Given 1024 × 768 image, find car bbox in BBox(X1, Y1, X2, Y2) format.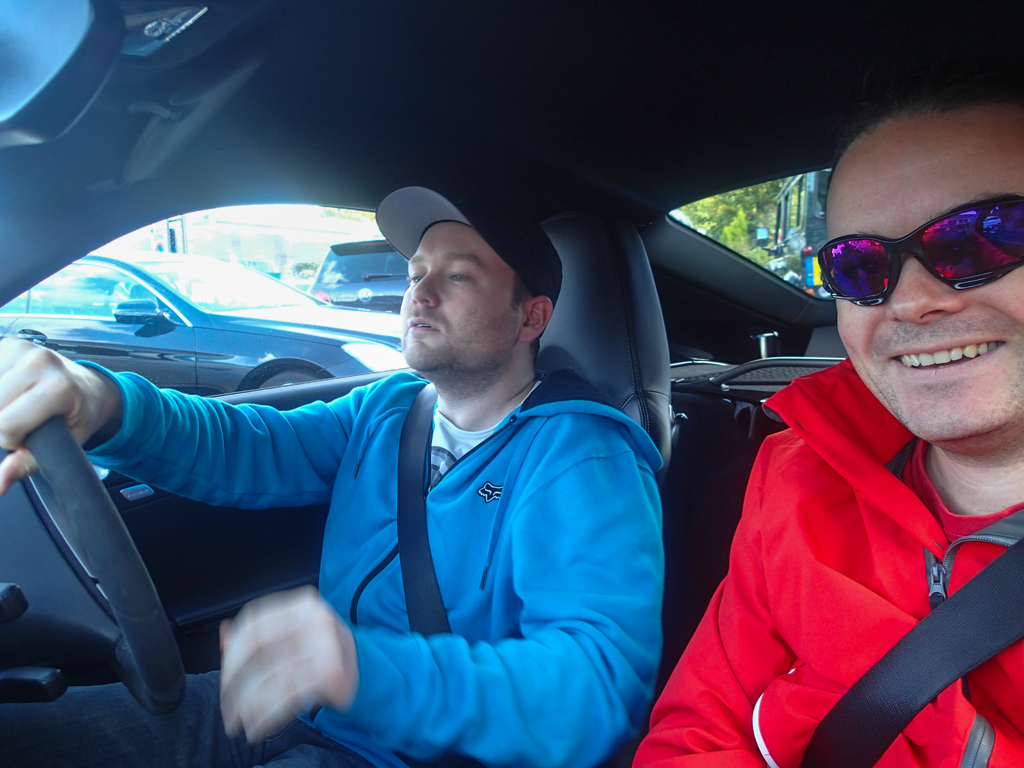
BBox(0, 252, 407, 396).
